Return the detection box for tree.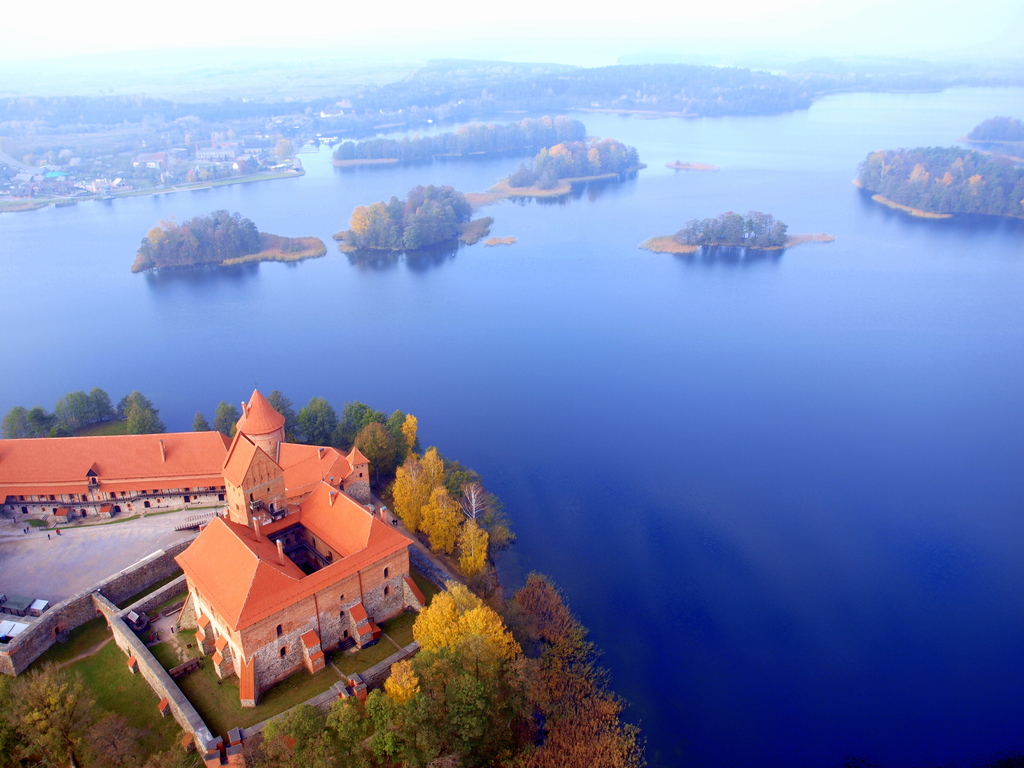
Rect(675, 208, 787, 246).
